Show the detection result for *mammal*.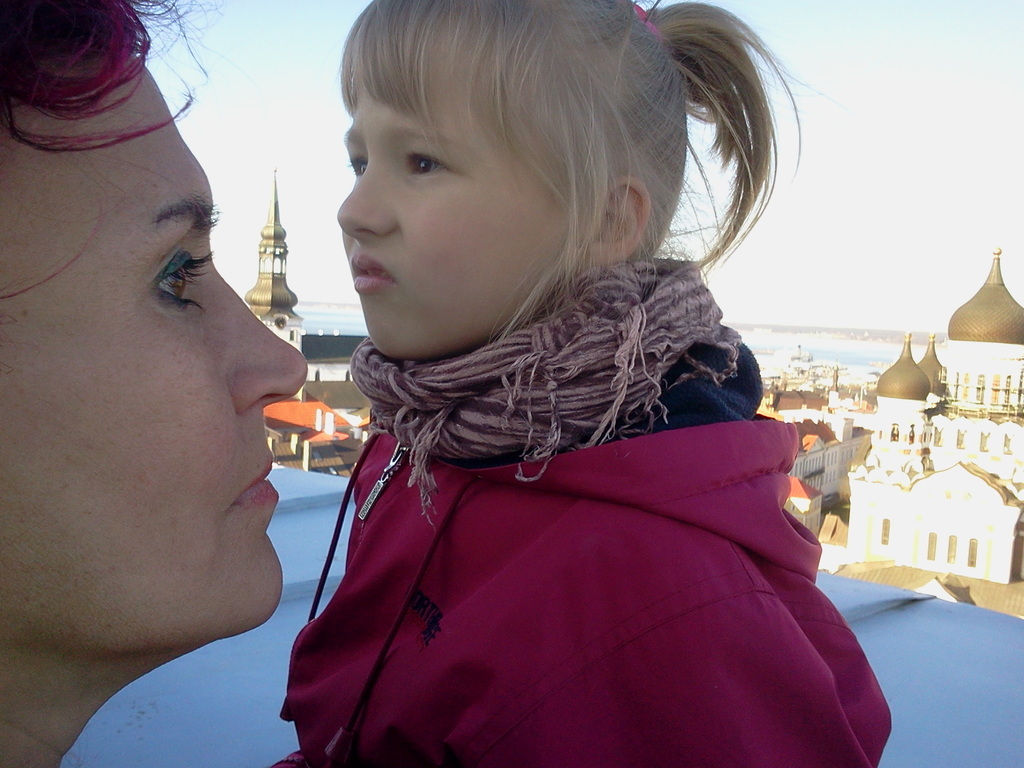
0/0/308/767.
